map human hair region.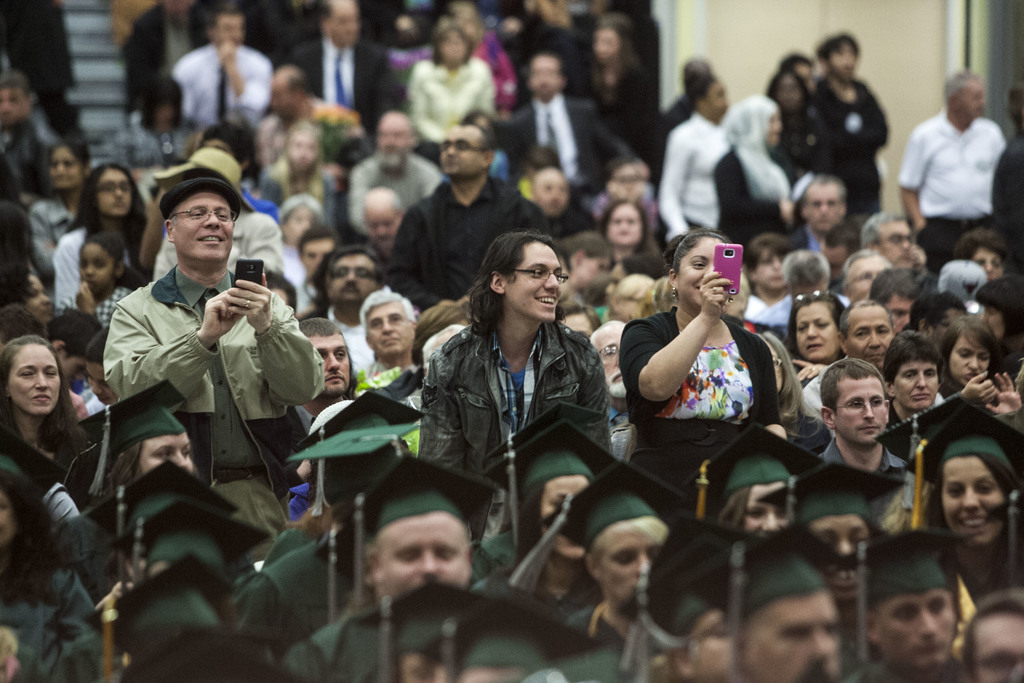
Mapped to select_region(838, 298, 897, 338).
